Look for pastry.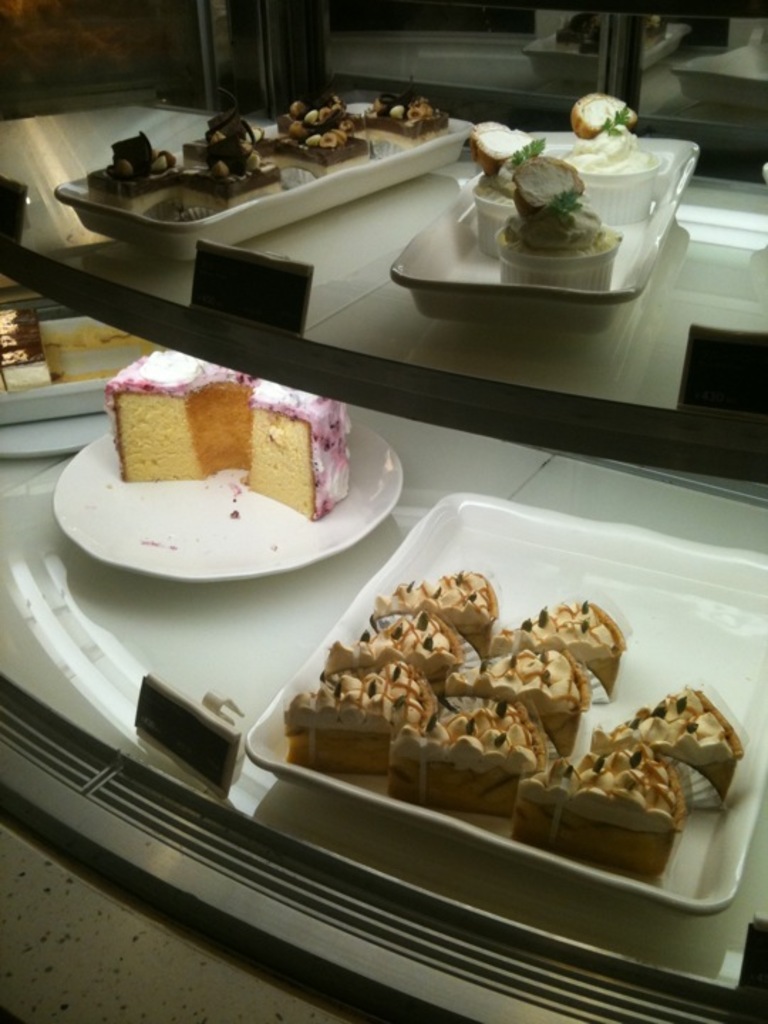
Found: 277,94,364,186.
